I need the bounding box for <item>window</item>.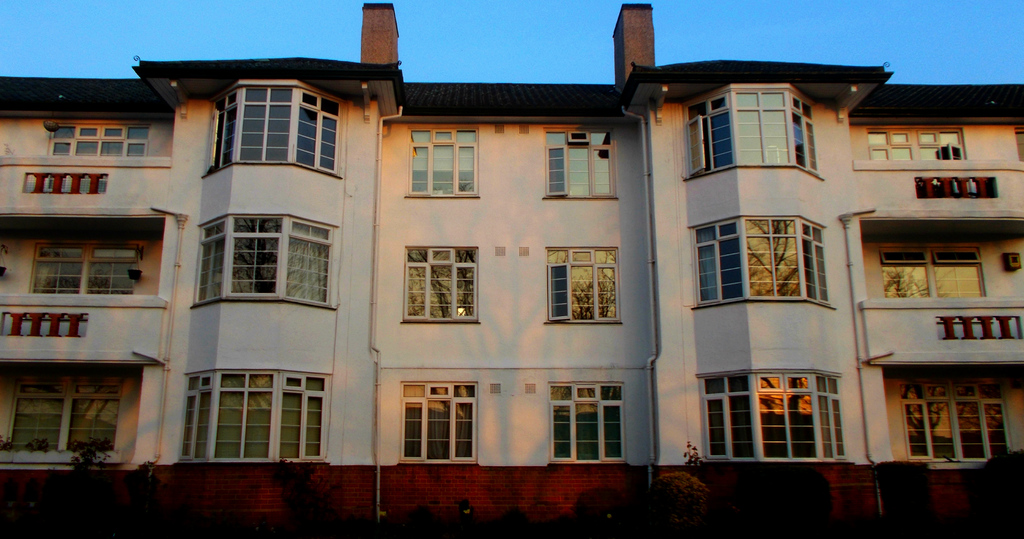
Here it is: [left=232, top=214, right=283, bottom=294].
